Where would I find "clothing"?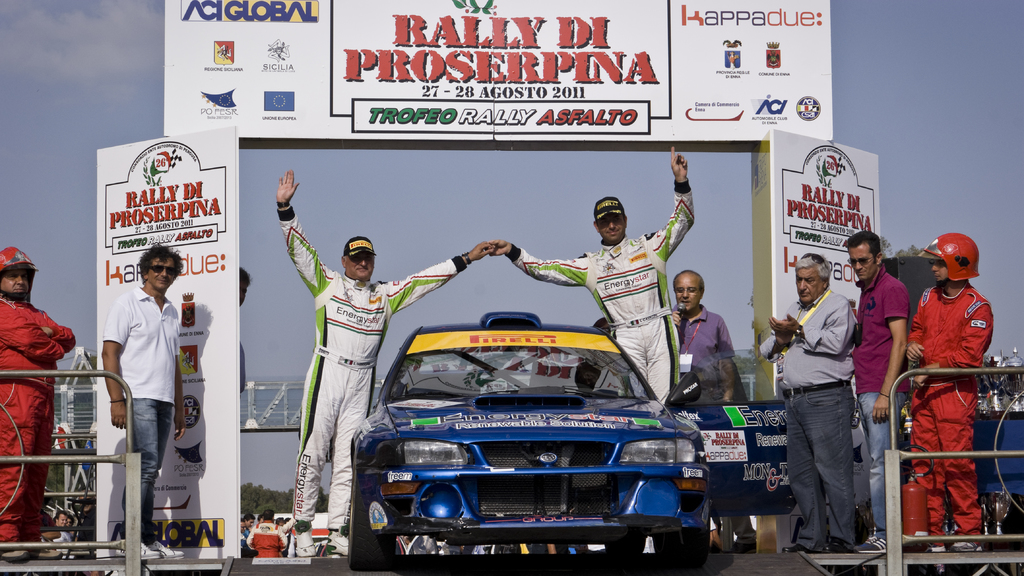
At bbox(849, 269, 902, 534).
